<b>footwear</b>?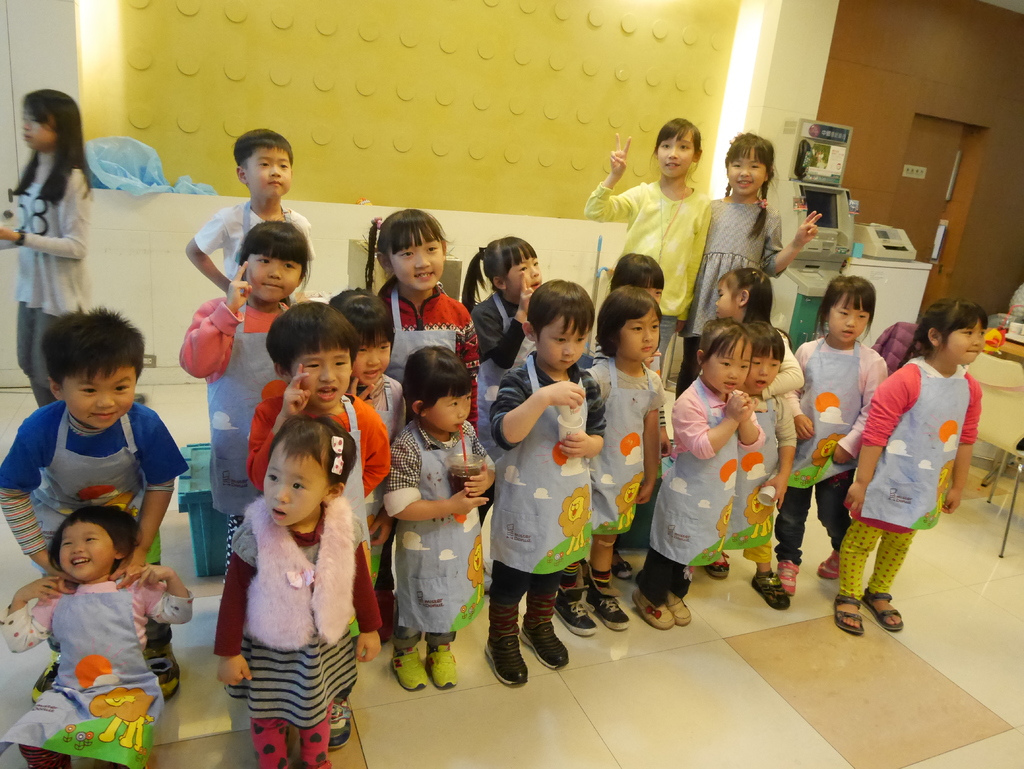
393,648,429,692
